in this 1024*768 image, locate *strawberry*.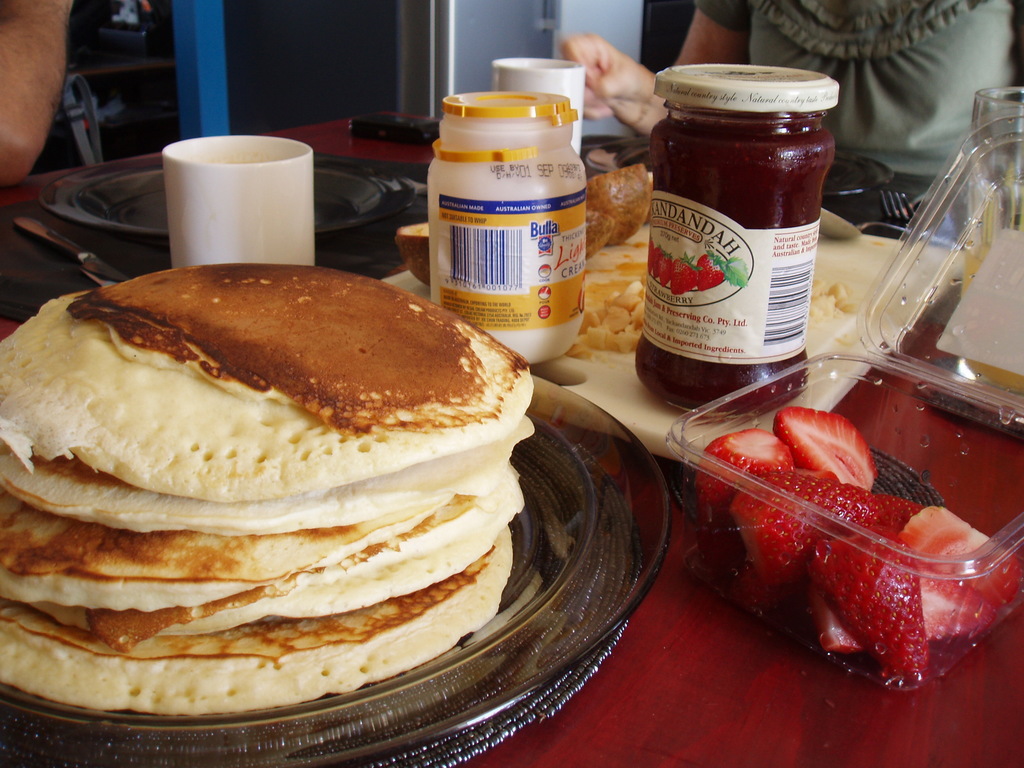
Bounding box: <box>696,426,794,552</box>.
